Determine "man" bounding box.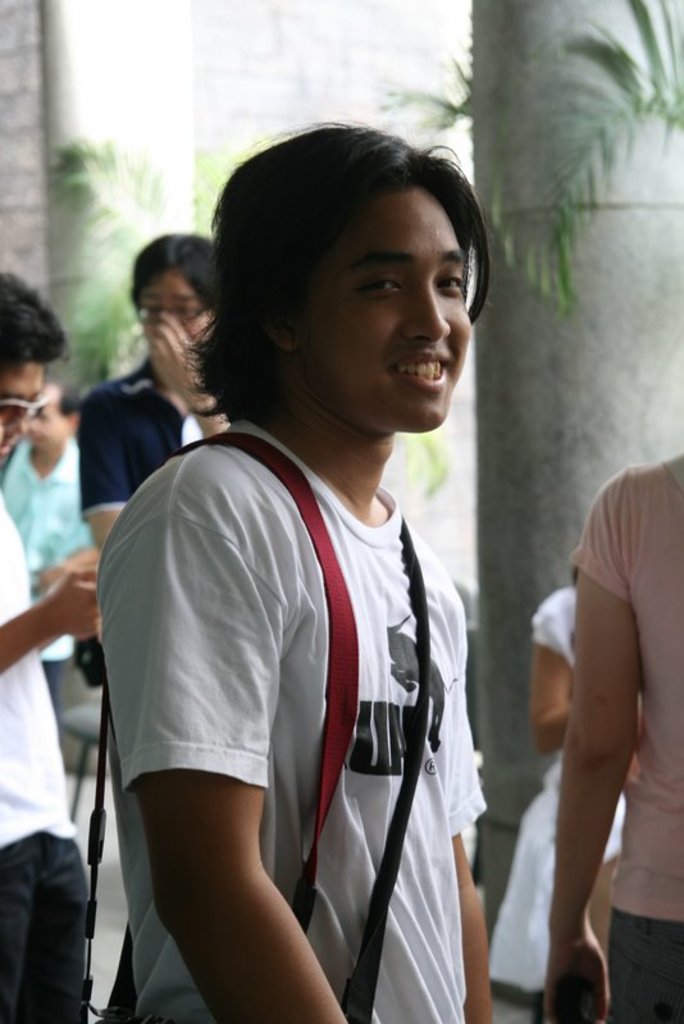
Determined: locate(70, 236, 201, 550).
